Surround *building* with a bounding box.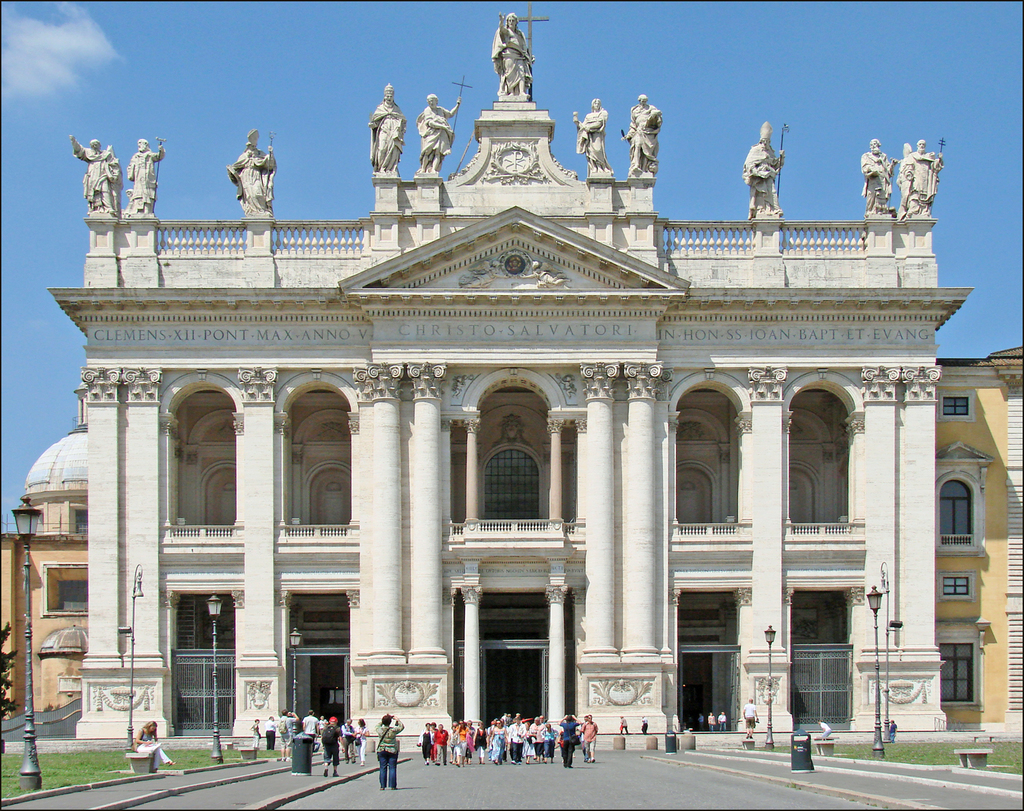
[x1=932, y1=343, x2=1023, y2=731].
